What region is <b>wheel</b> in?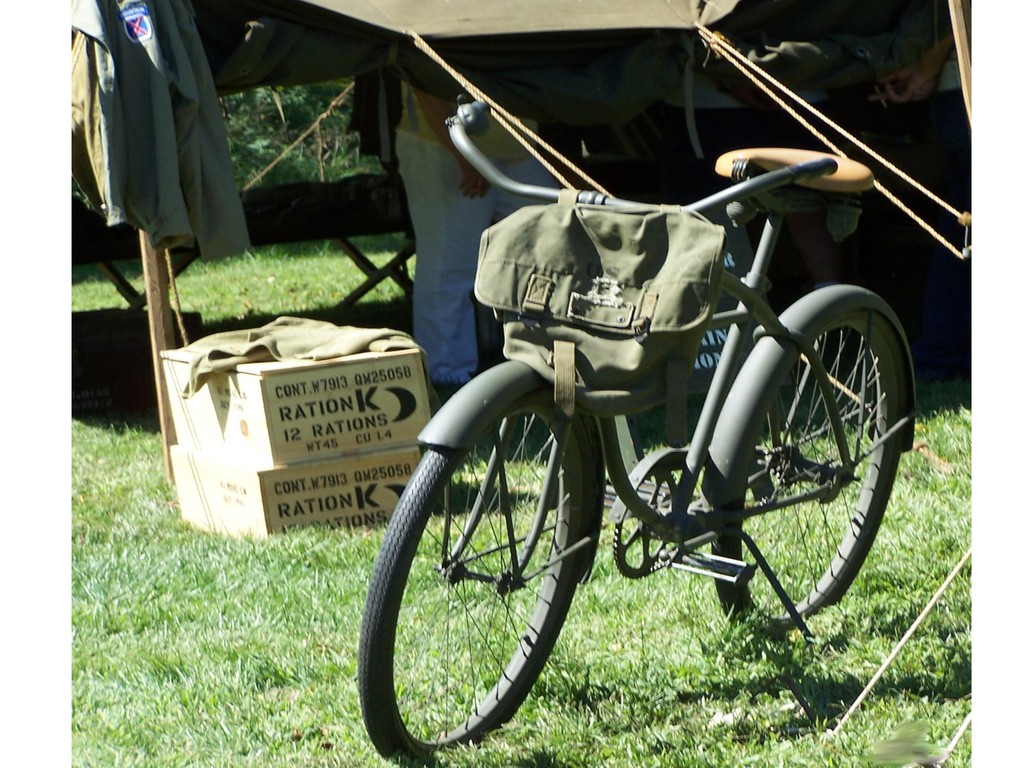
l=374, t=413, r=586, b=750.
